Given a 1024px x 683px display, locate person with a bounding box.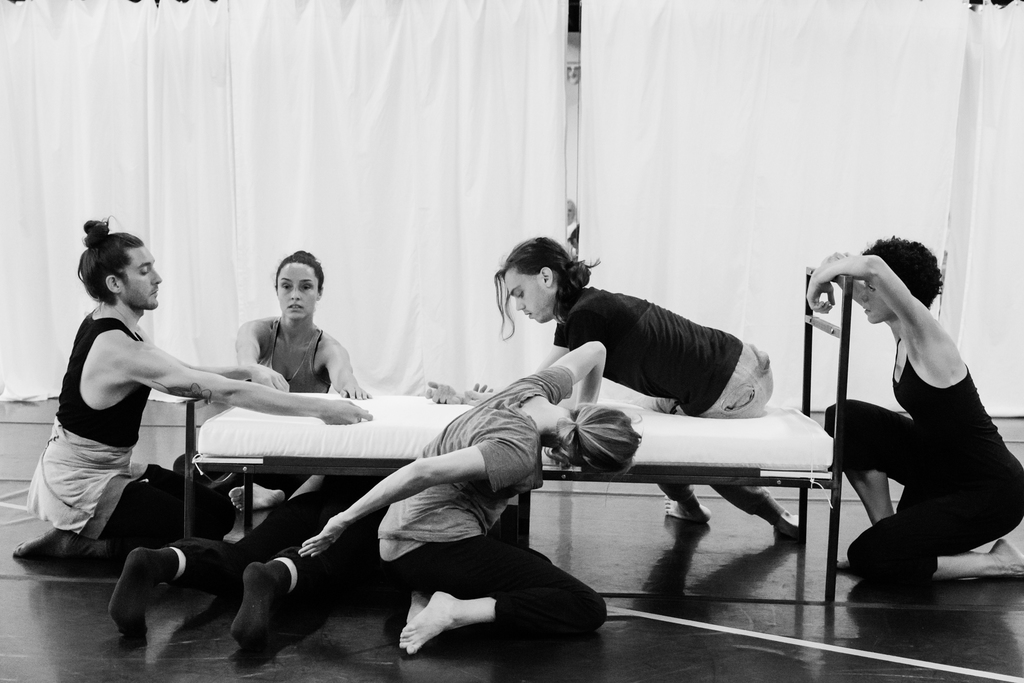
Located: [x1=293, y1=336, x2=613, y2=656].
